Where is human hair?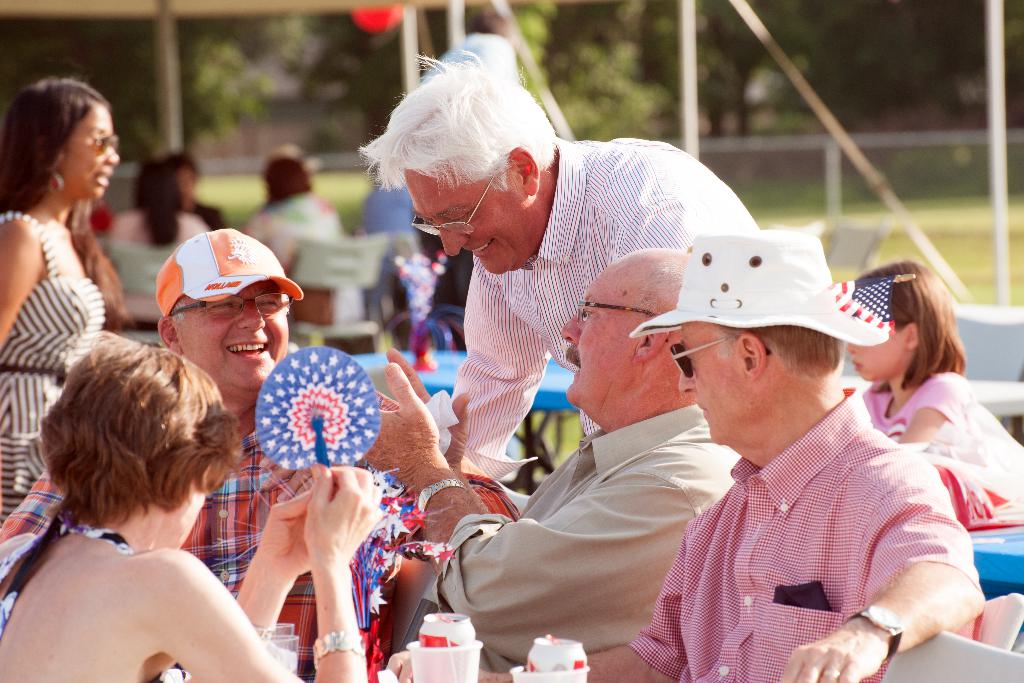
138,159,184,246.
